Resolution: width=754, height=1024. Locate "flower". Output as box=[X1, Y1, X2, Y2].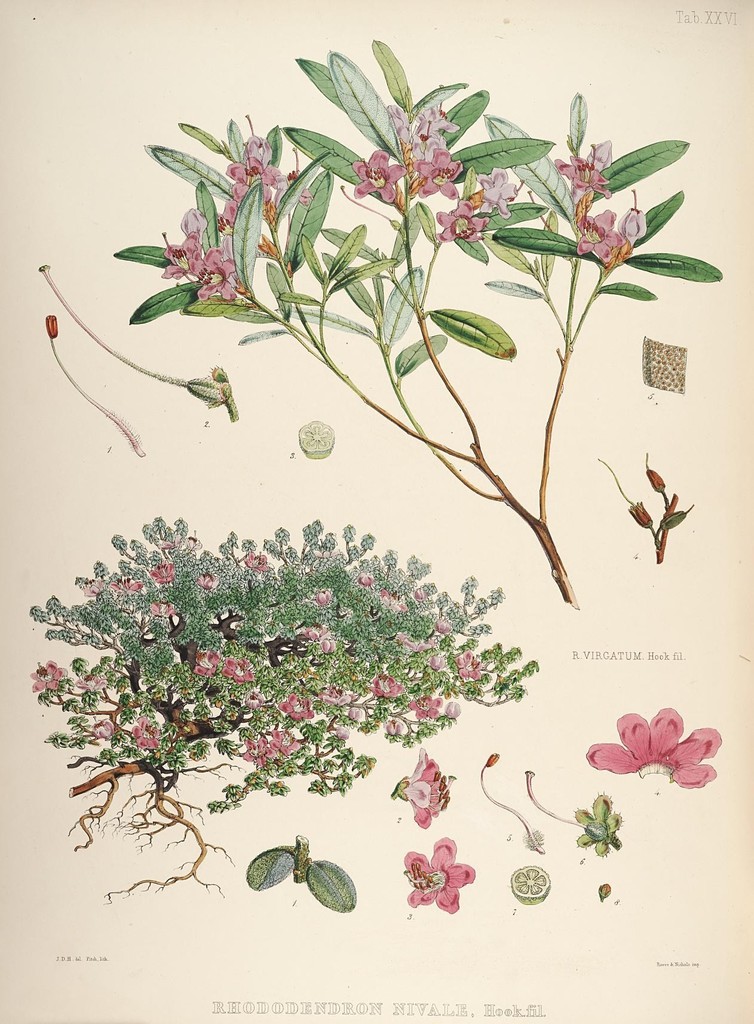
box=[356, 671, 406, 698].
